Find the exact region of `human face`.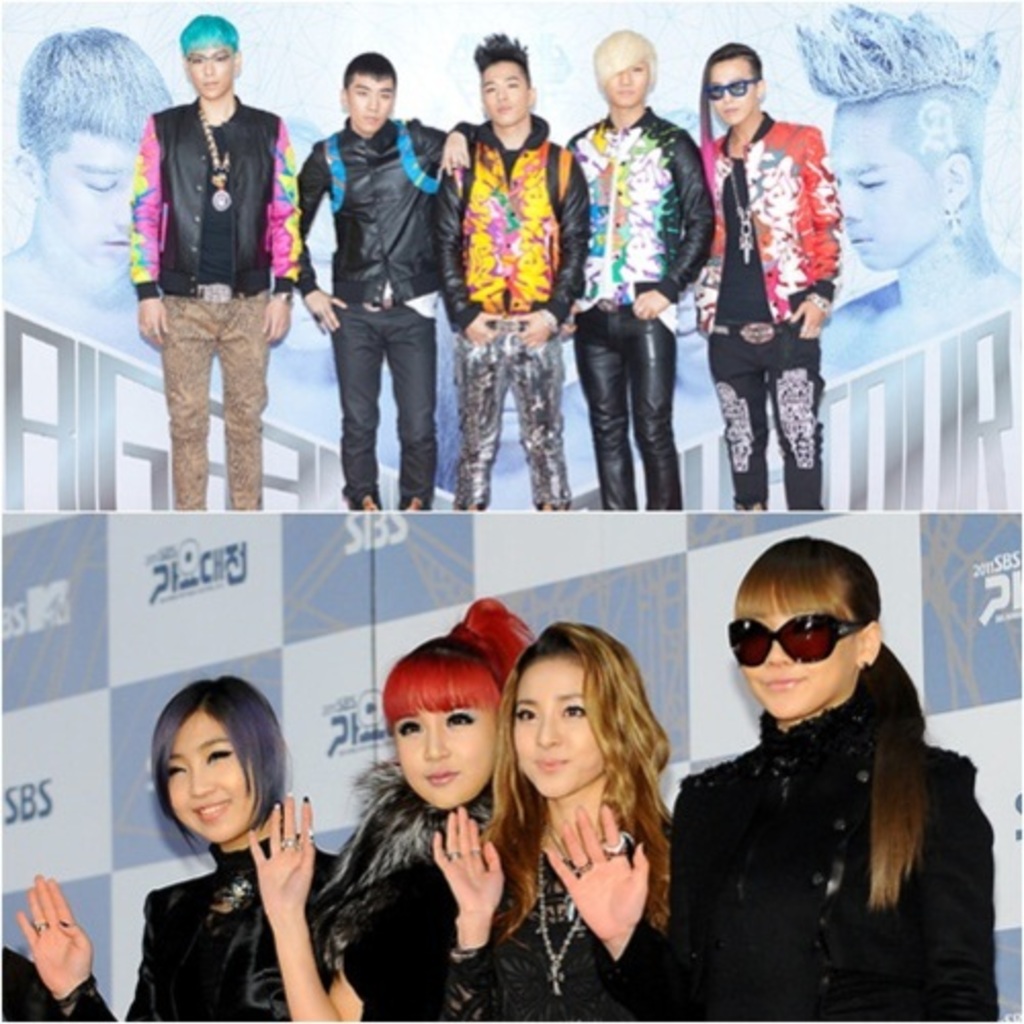
Exact region: x1=190, y1=47, x2=233, y2=100.
